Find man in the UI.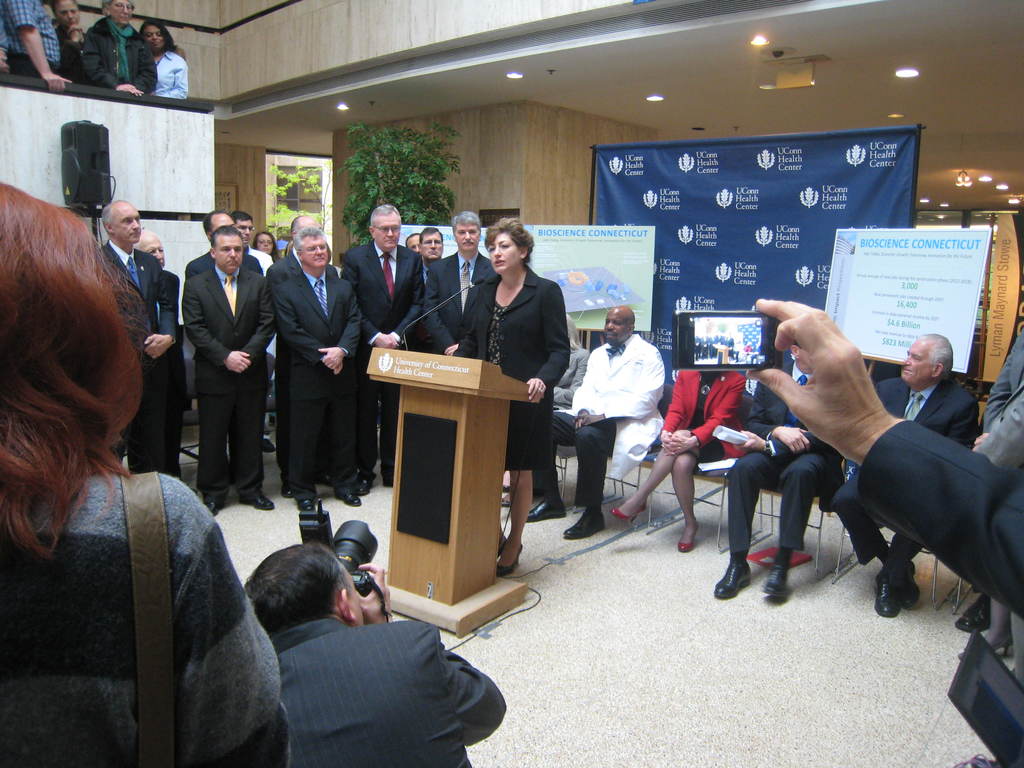
UI element at <region>51, 0, 91, 83</region>.
